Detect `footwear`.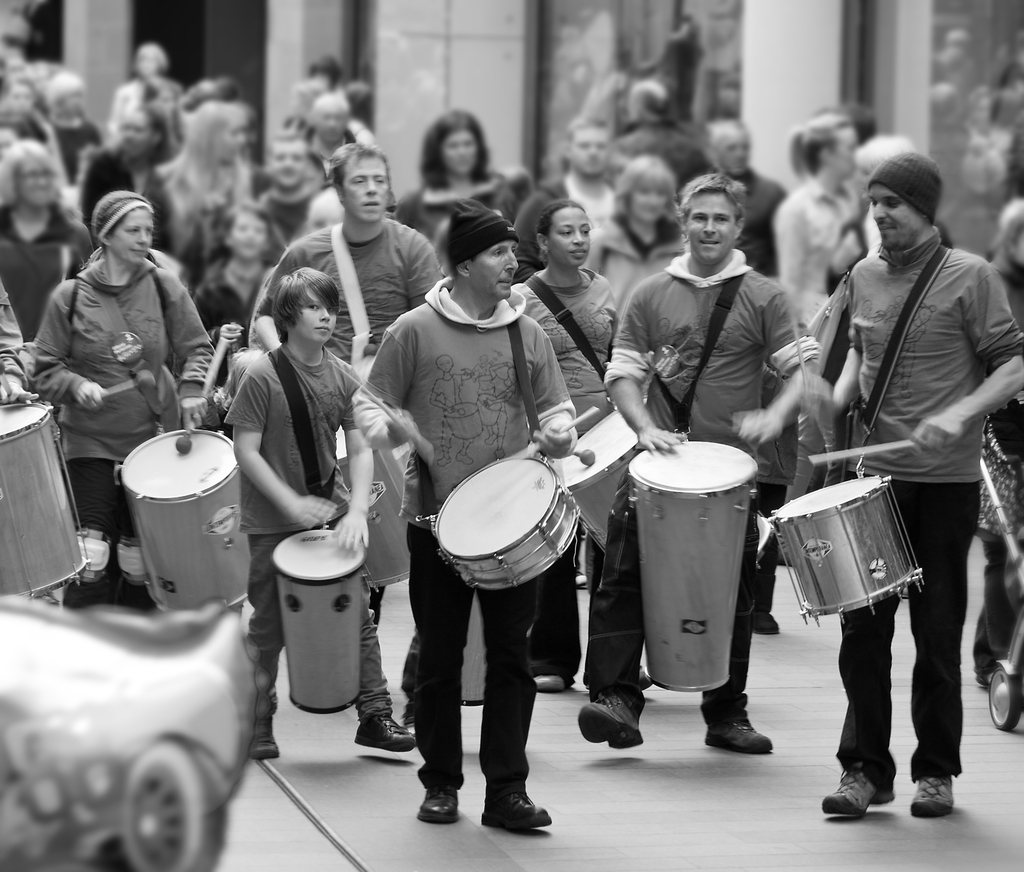
Detected at bbox=(481, 785, 553, 832).
